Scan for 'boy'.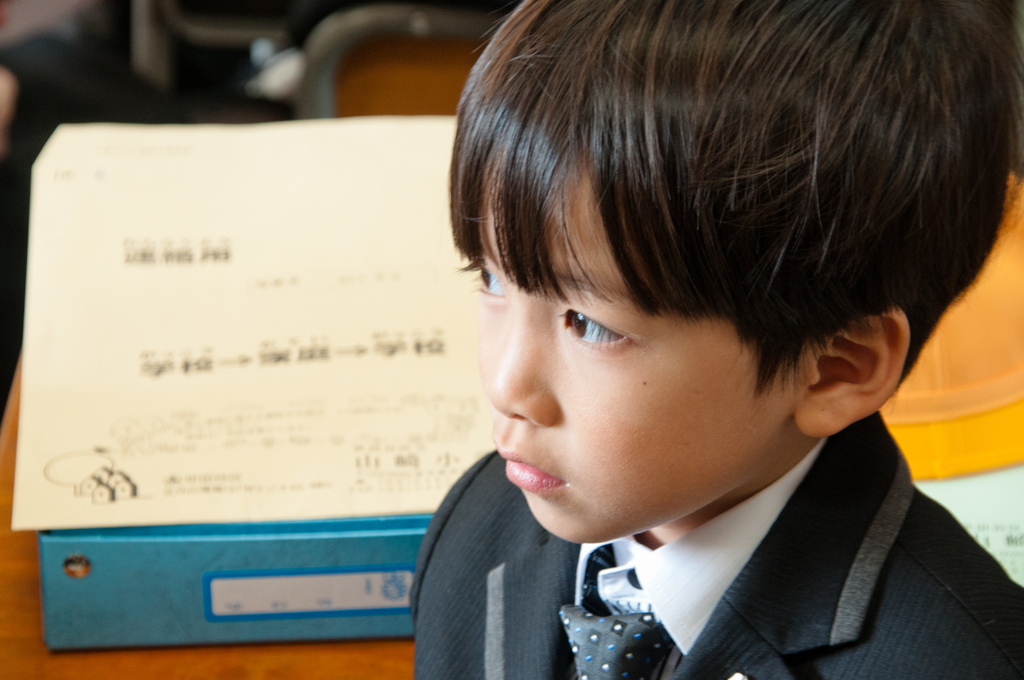
Scan result: x1=406, y1=0, x2=1023, y2=679.
